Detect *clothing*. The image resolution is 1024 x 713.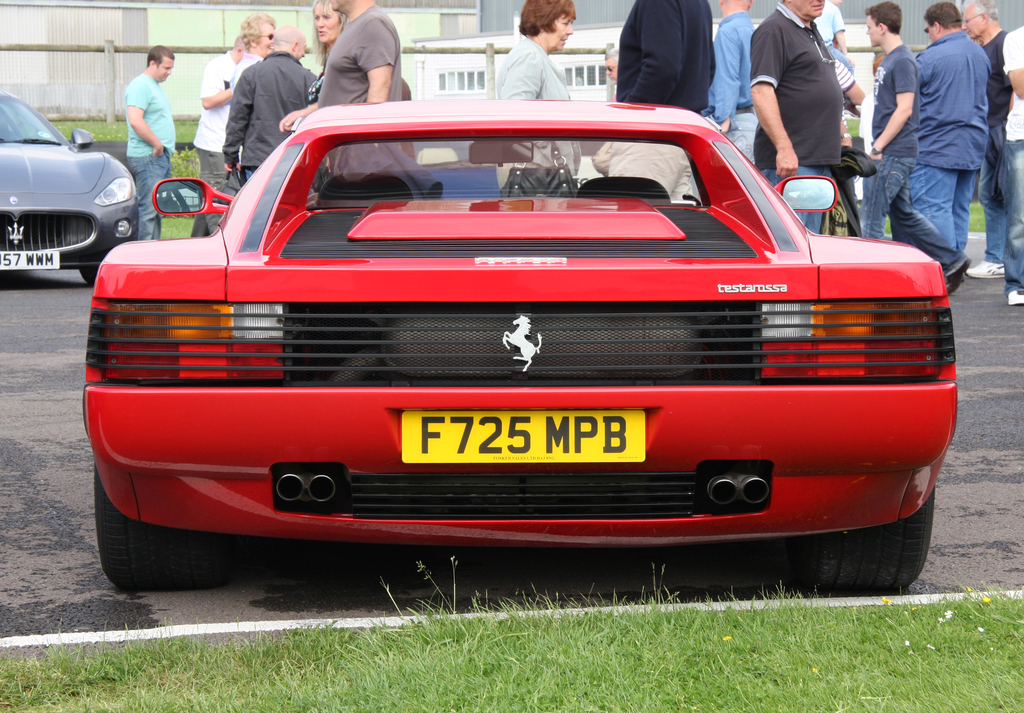
{"x1": 742, "y1": 0, "x2": 867, "y2": 178}.
